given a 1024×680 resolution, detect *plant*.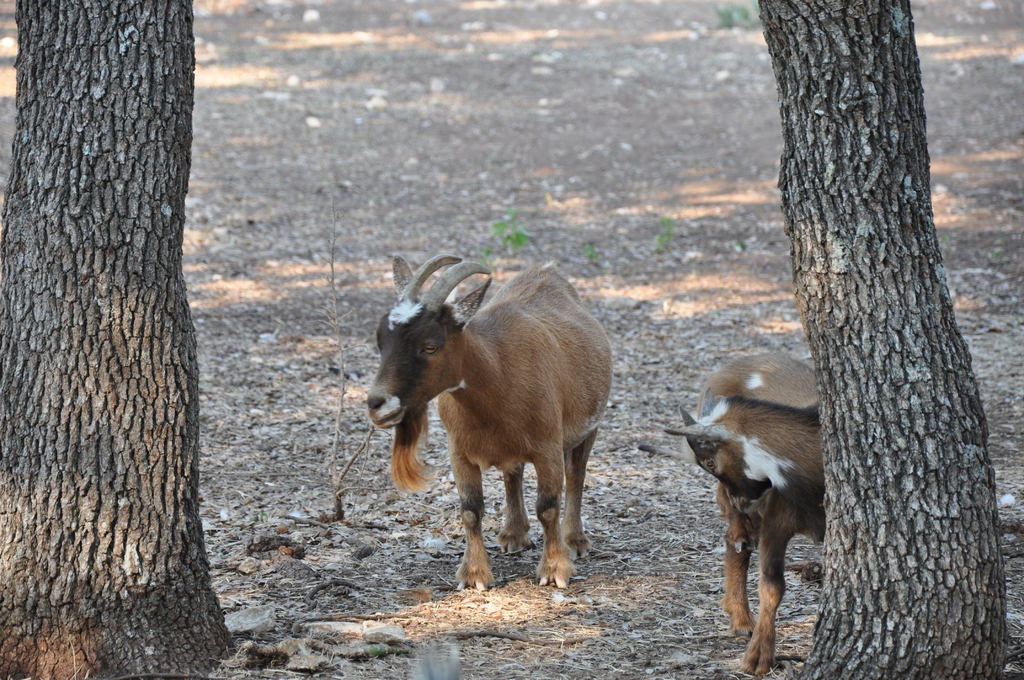
490:211:534:254.
